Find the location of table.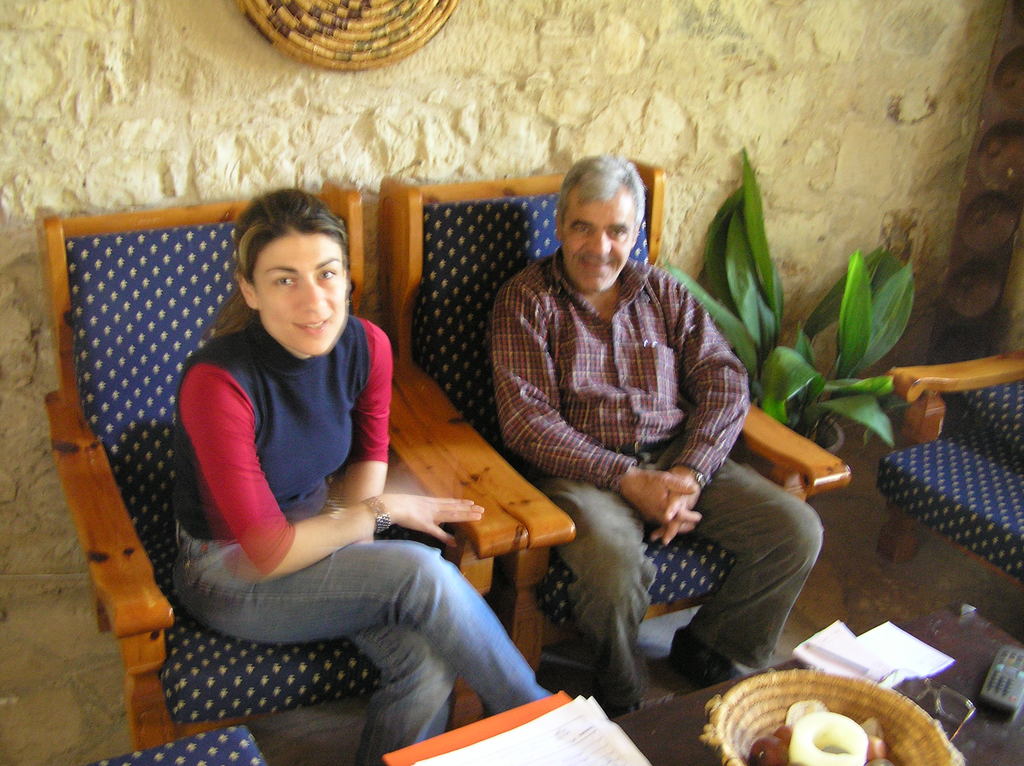
Location: (330, 614, 1023, 765).
